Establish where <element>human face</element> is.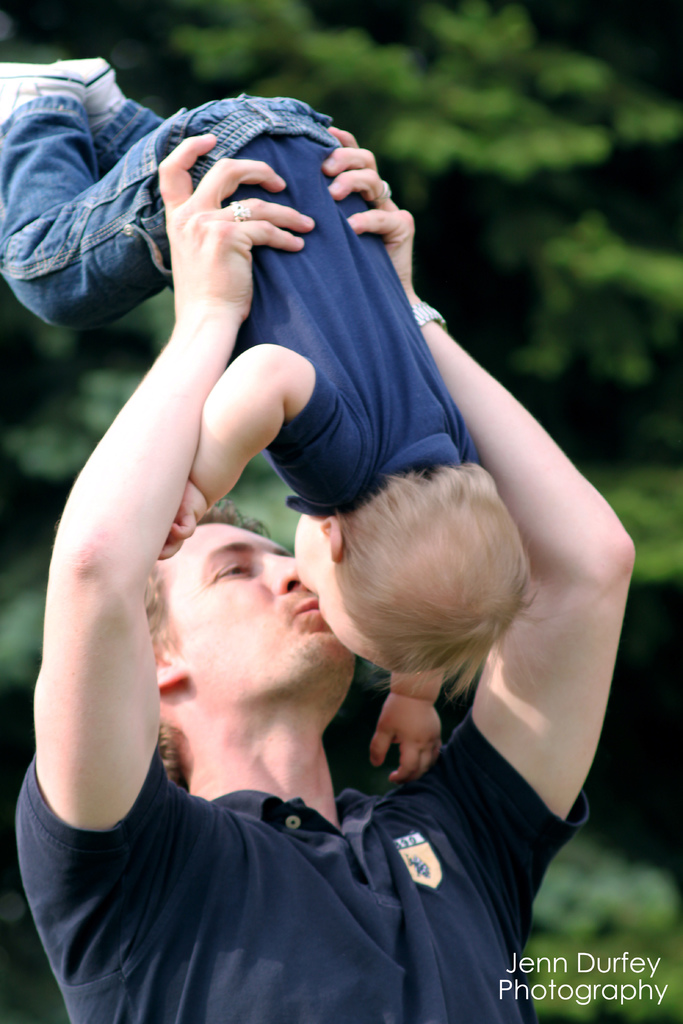
Established at 292,514,367,666.
